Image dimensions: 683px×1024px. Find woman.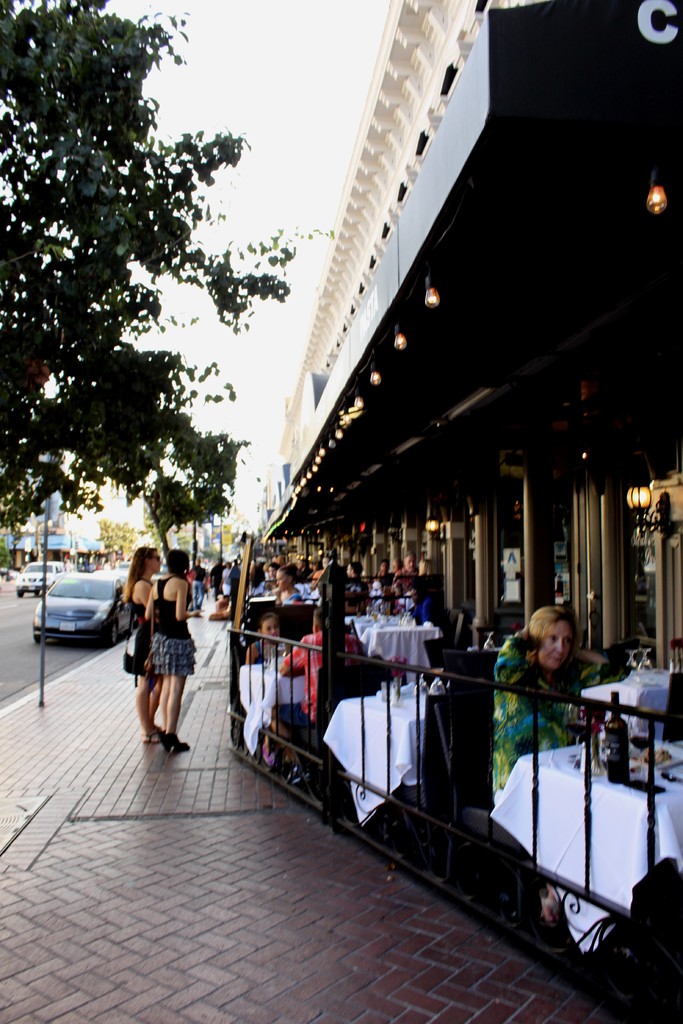
box(488, 604, 618, 930).
